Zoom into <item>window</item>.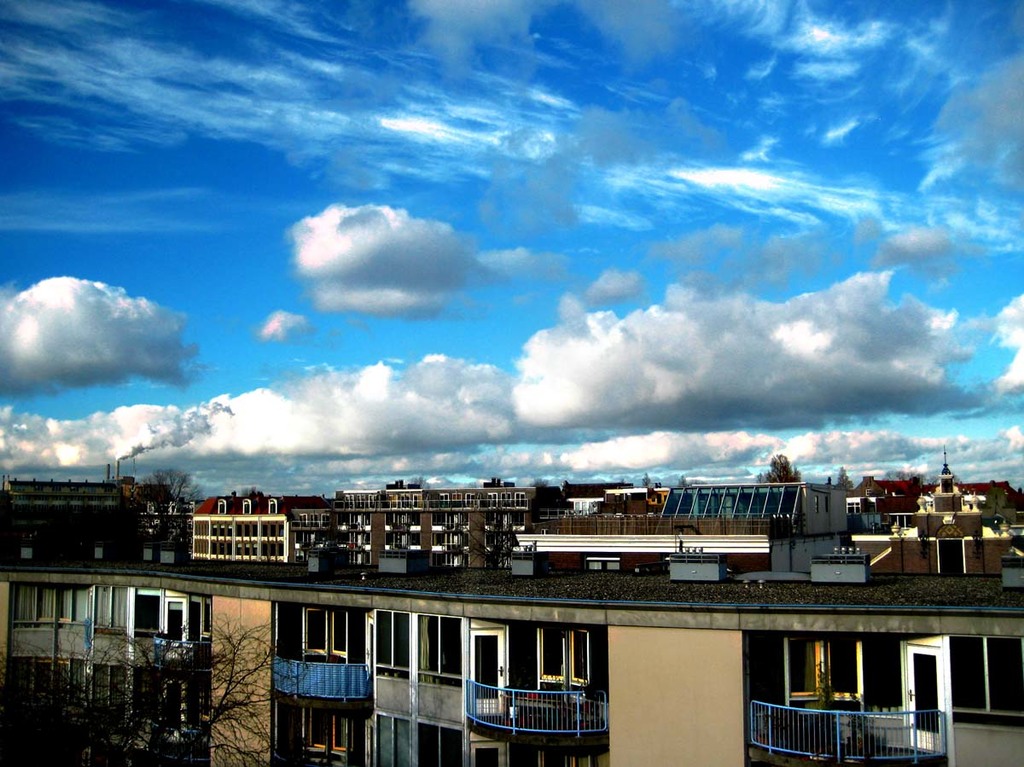
Zoom target: bbox=[245, 499, 252, 514].
